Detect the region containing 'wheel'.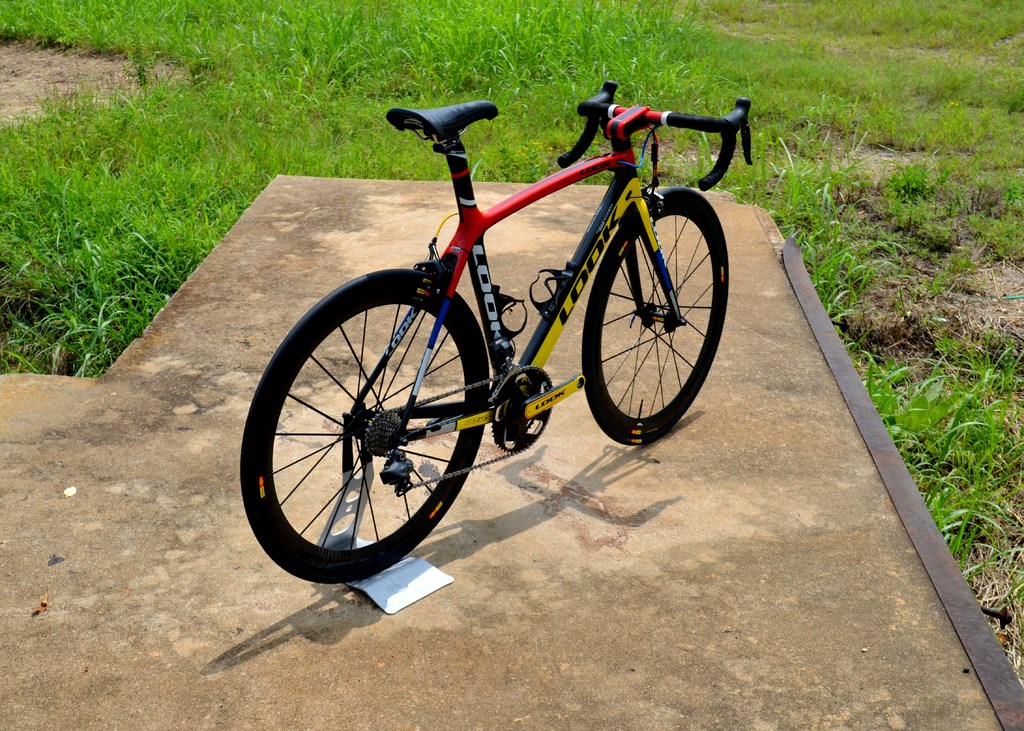
BBox(573, 182, 738, 443).
